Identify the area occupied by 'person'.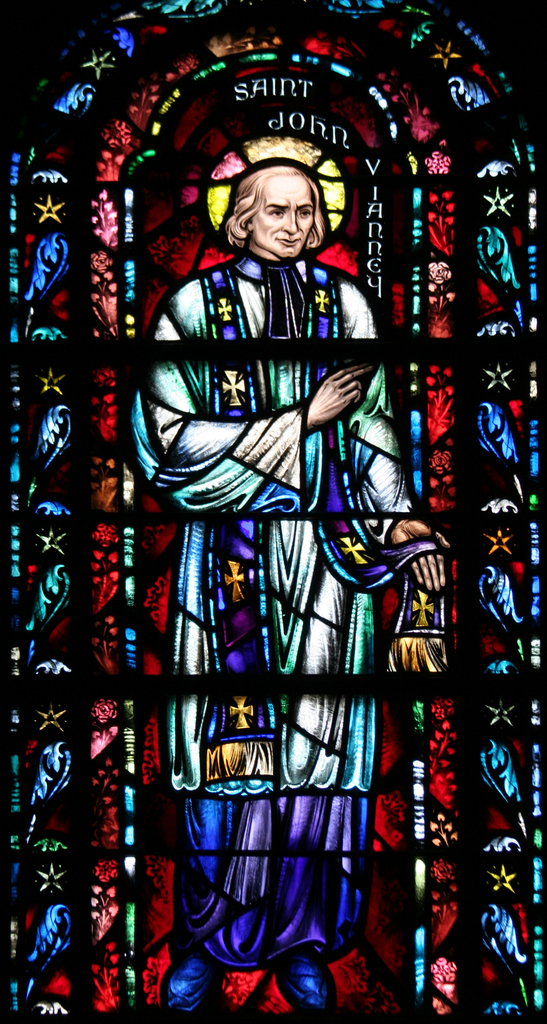
Area: 124/159/455/1014.
